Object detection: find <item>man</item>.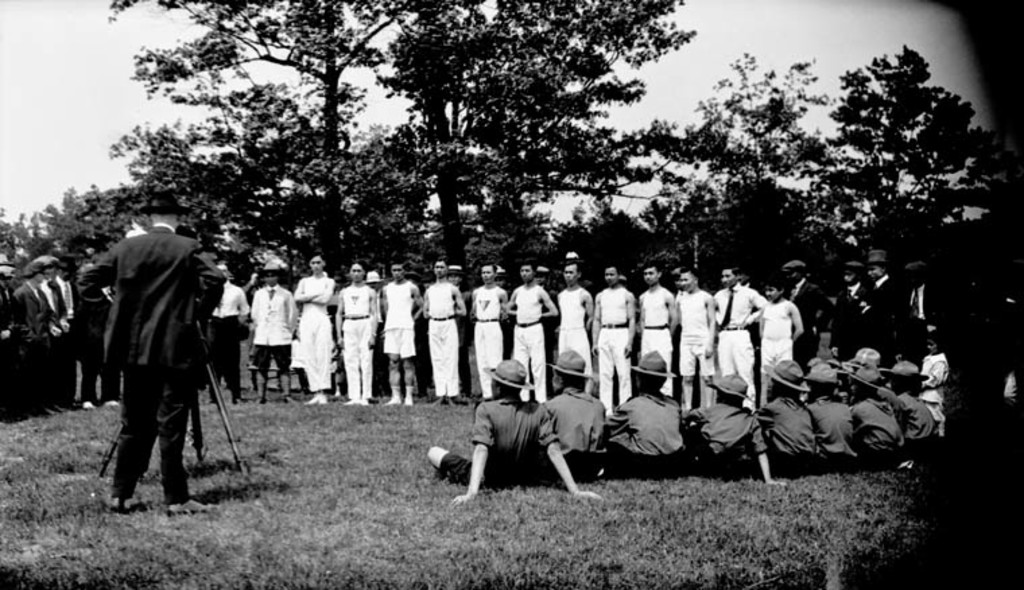
detection(505, 263, 555, 403).
